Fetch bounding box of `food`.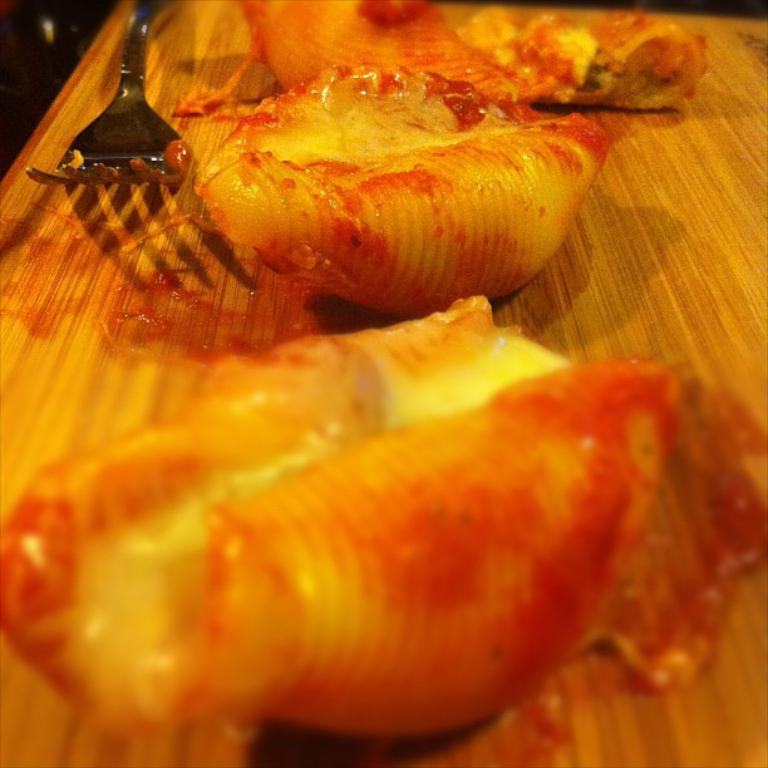
Bbox: BBox(132, 35, 659, 314).
